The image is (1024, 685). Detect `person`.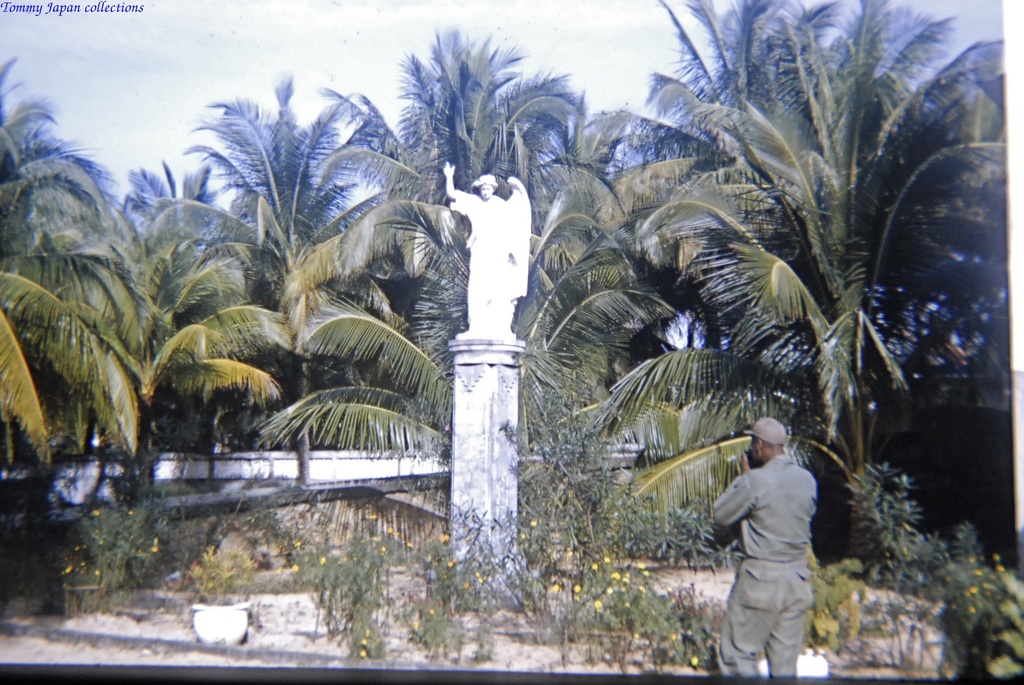
Detection: bbox=[703, 418, 825, 678].
